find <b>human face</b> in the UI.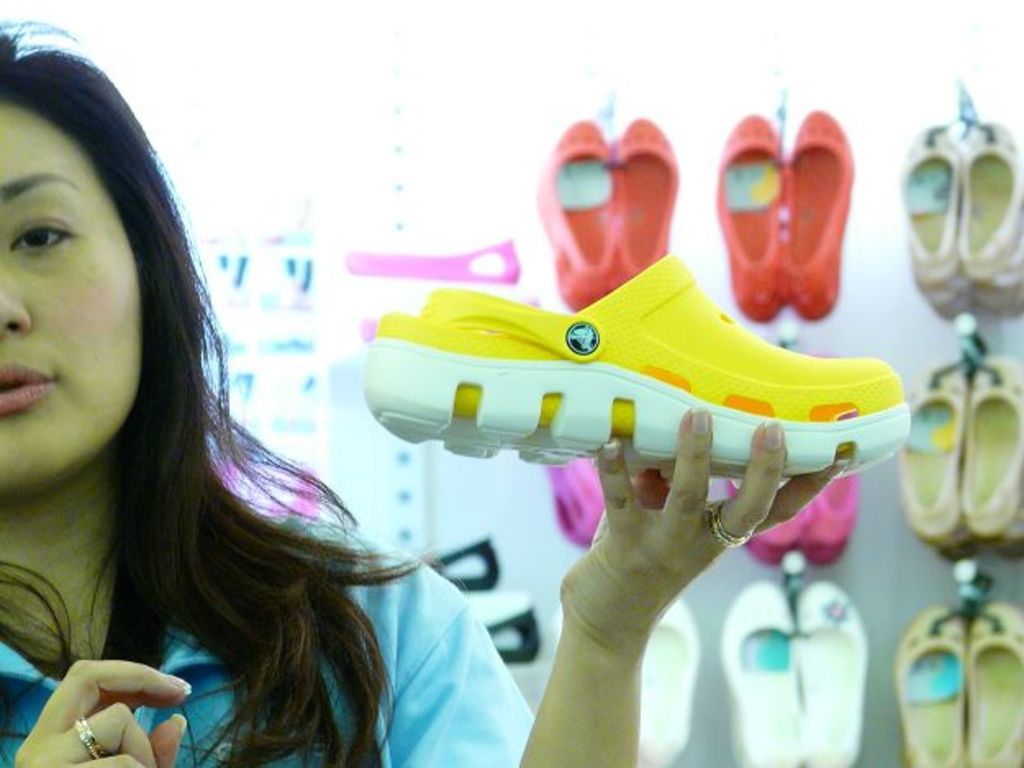
UI element at rect(2, 85, 133, 504).
